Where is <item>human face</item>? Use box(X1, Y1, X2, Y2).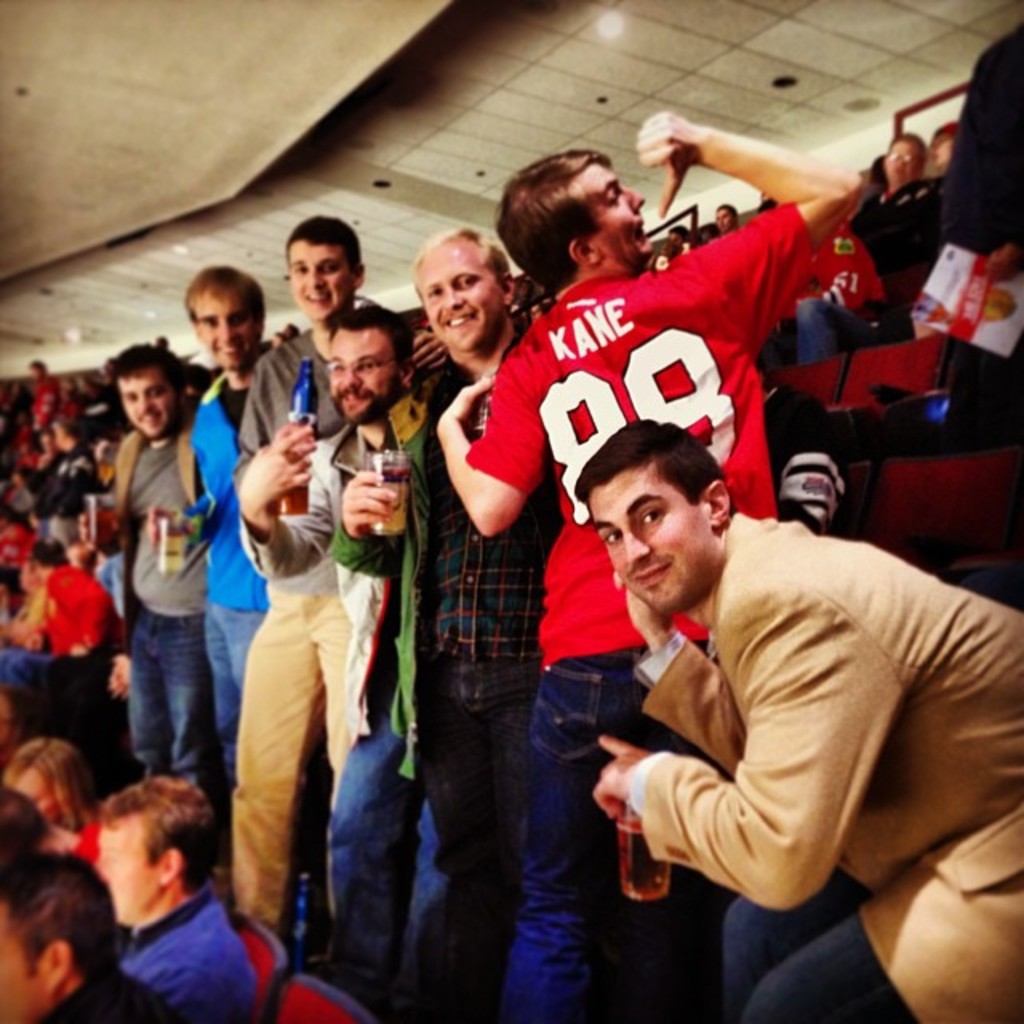
box(14, 766, 54, 826).
